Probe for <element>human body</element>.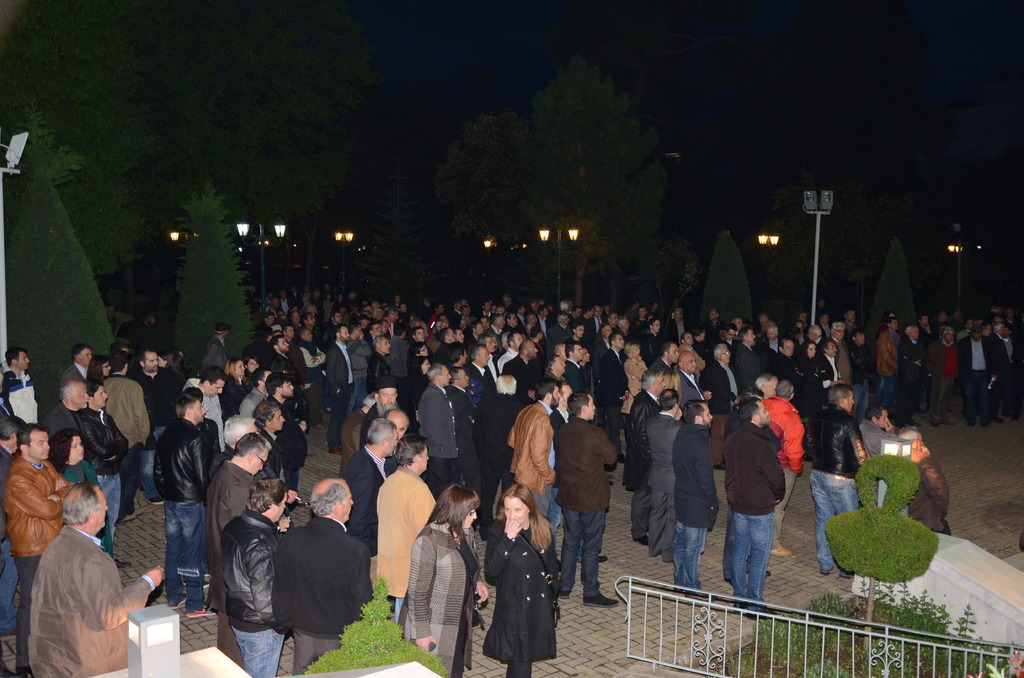
Probe result: box=[0, 446, 22, 633].
